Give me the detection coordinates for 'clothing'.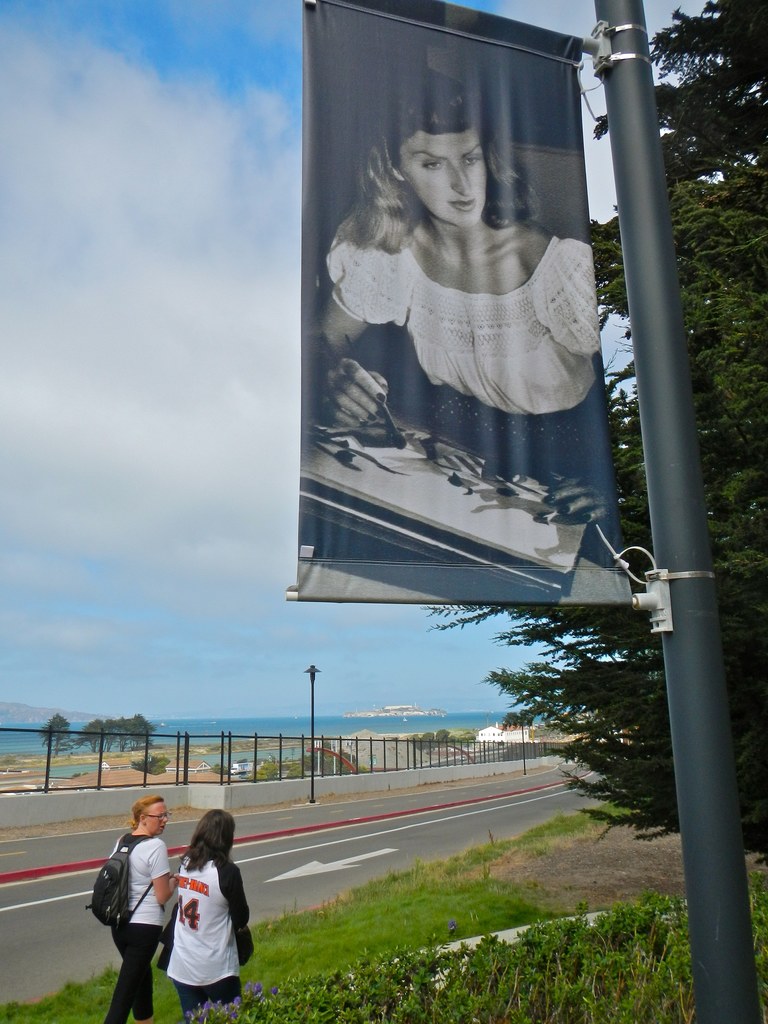
97 834 169 1023.
